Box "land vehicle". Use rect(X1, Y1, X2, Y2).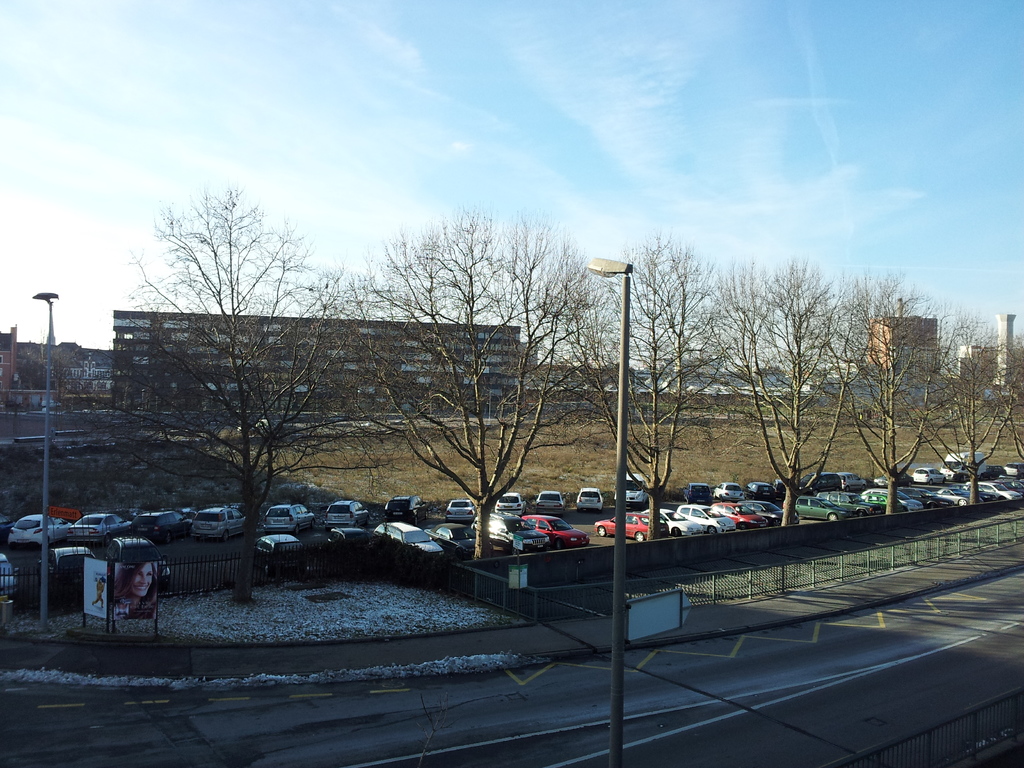
rect(423, 525, 484, 556).
